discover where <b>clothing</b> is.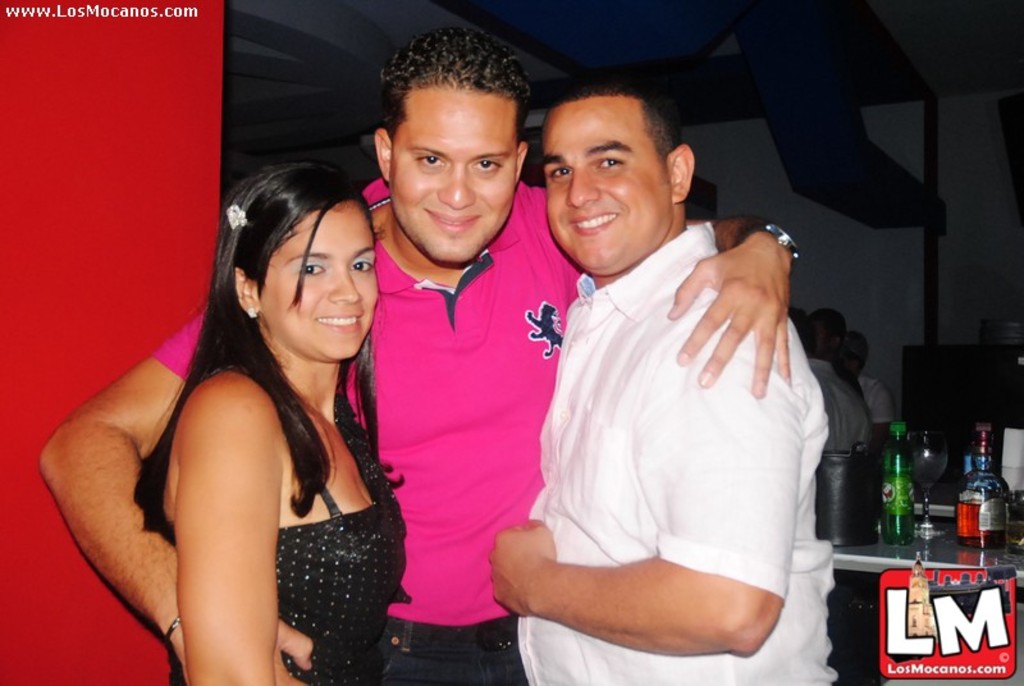
Discovered at BBox(154, 365, 399, 685).
